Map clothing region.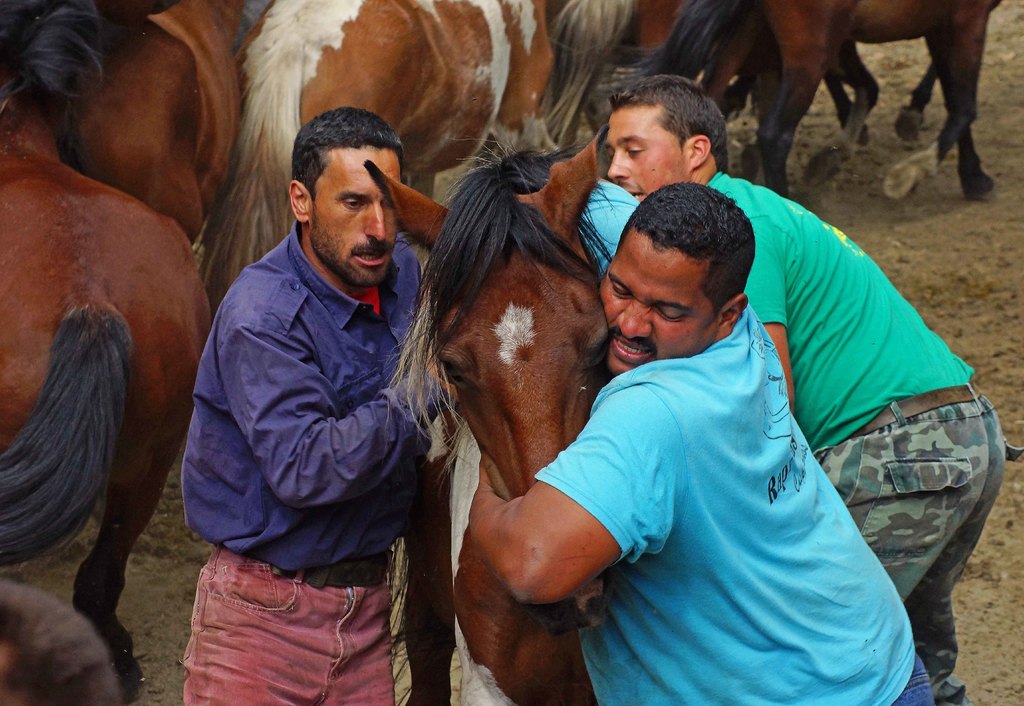
Mapped to <region>169, 139, 436, 677</region>.
